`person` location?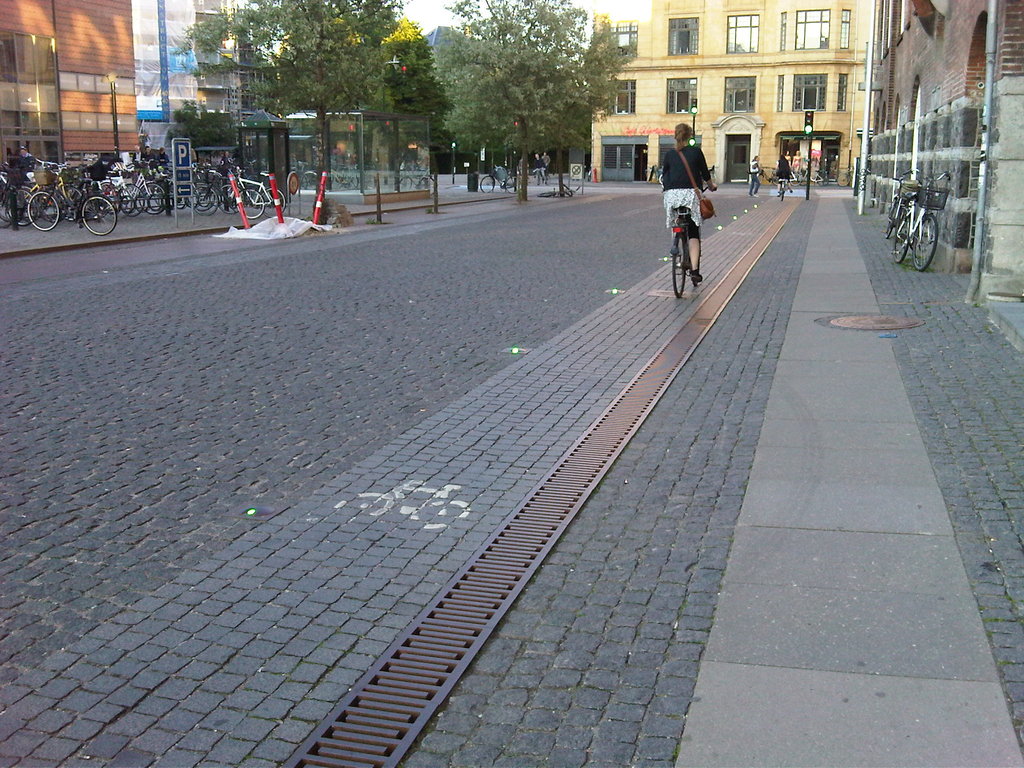
x1=157 y1=149 x2=166 y2=163
